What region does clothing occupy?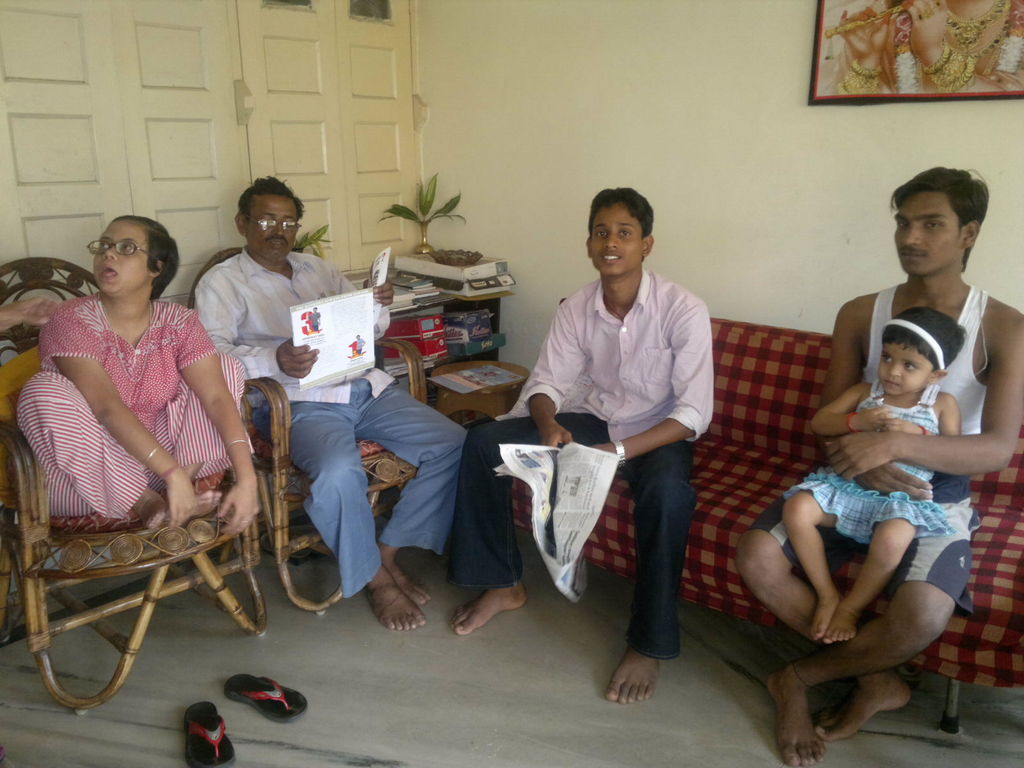
Rect(194, 250, 490, 596).
